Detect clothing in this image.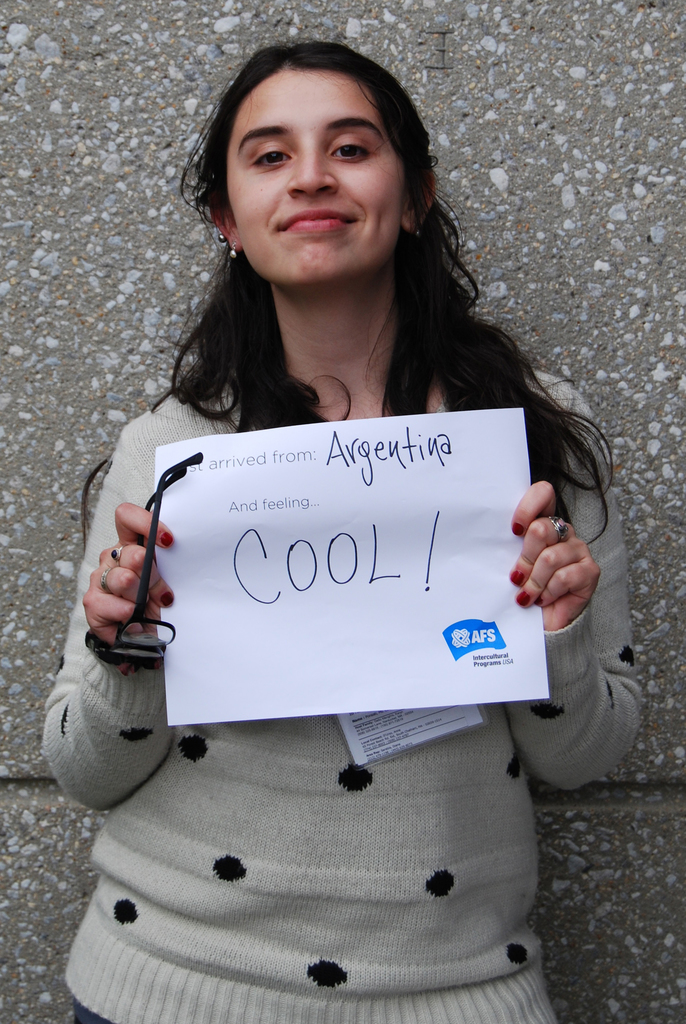
Detection: detection(37, 346, 637, 1021).
